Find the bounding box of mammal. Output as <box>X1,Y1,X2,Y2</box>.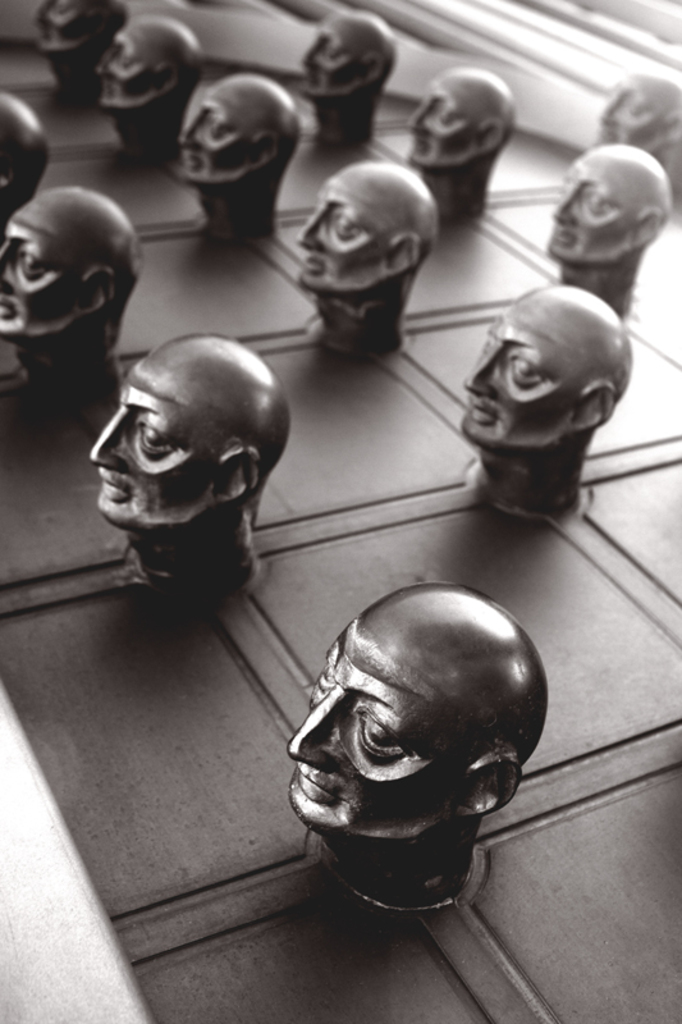
<box>294,14,402,146</box>.
